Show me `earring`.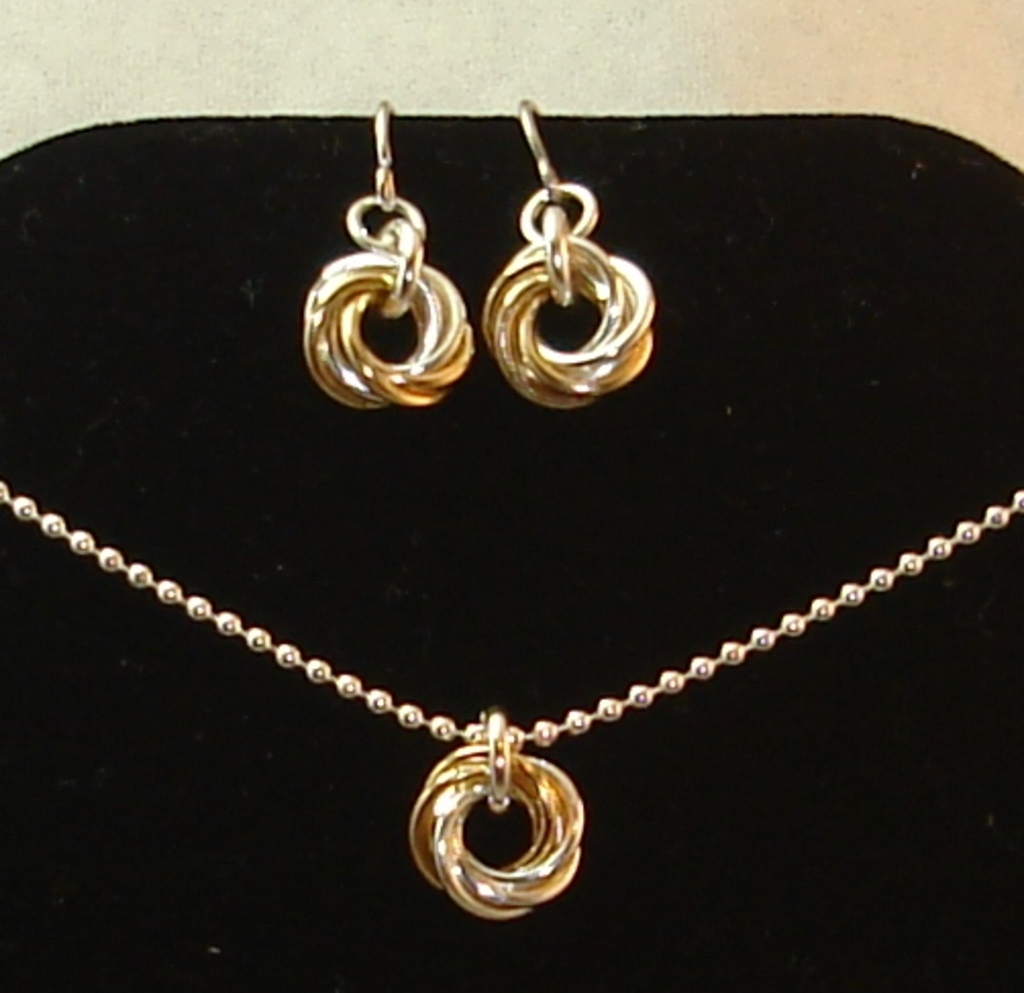
`earring` is here: (left=469, top=92, right=661, bottom=414).
